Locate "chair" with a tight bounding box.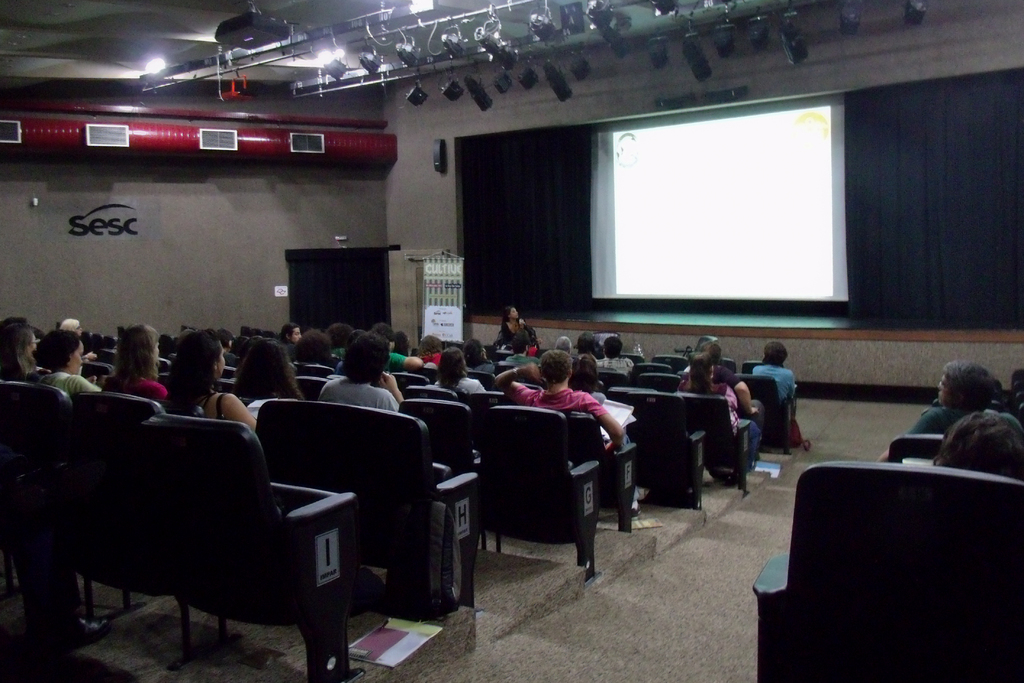
locate(497, 358, 541, 383).
